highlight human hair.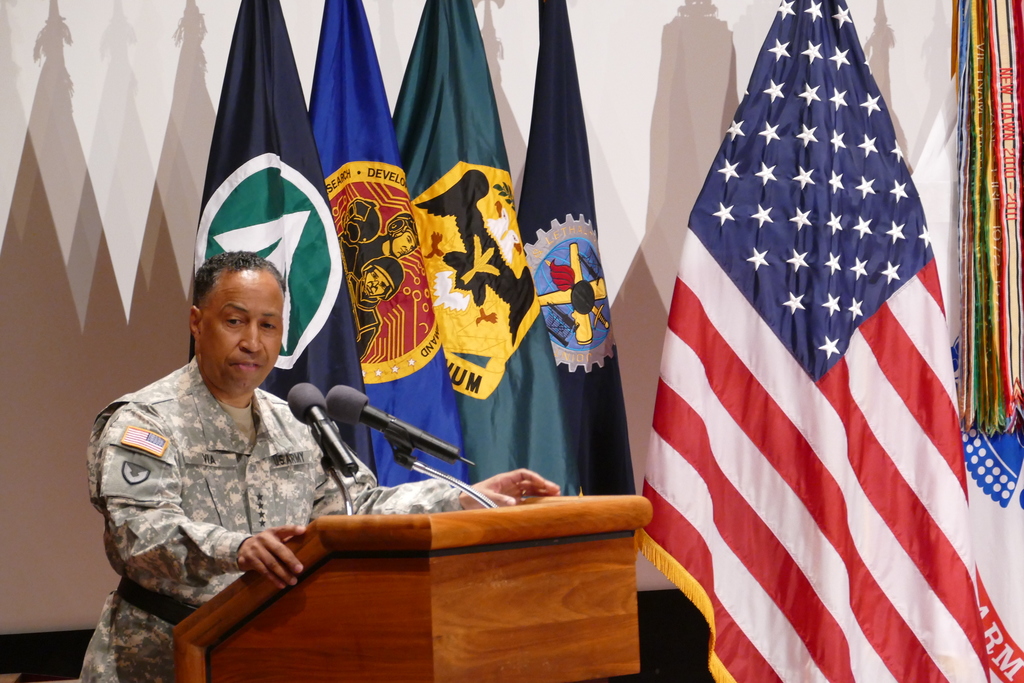
Highlighted region: bbox=[194, 246, 281, 308].
